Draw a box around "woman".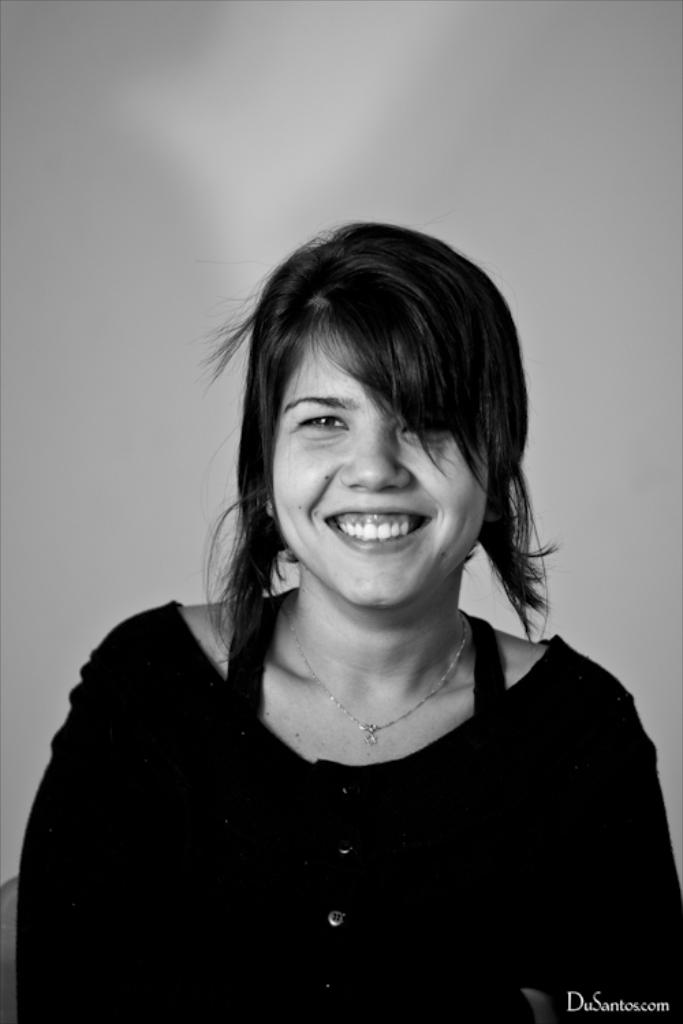
region(11, 213, 672, 1010).
